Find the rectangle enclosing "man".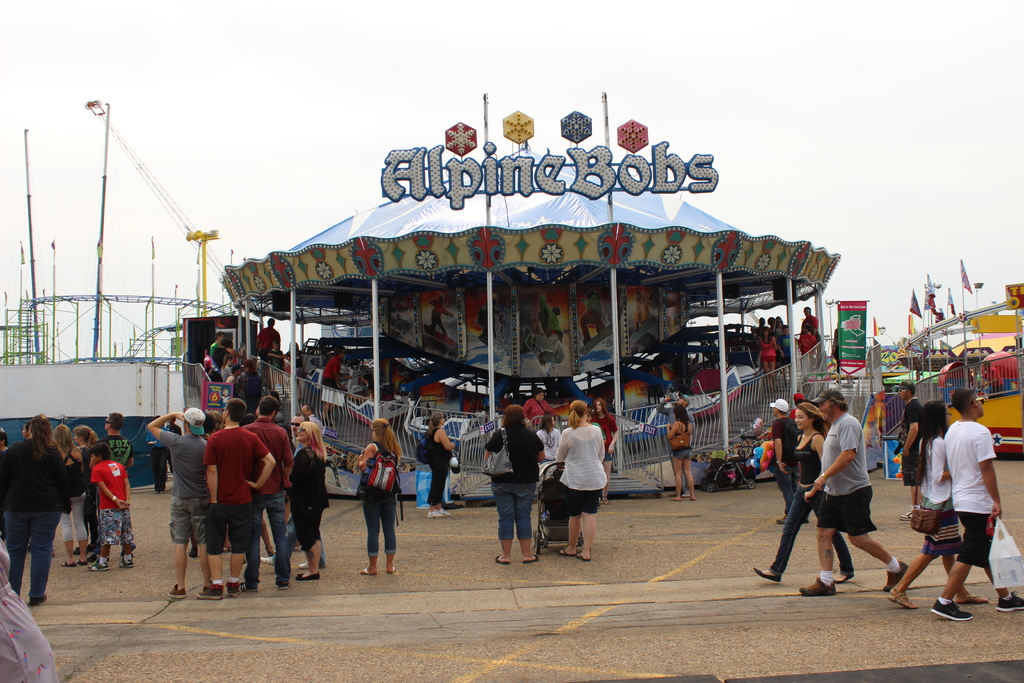
(145,413,165,493).
